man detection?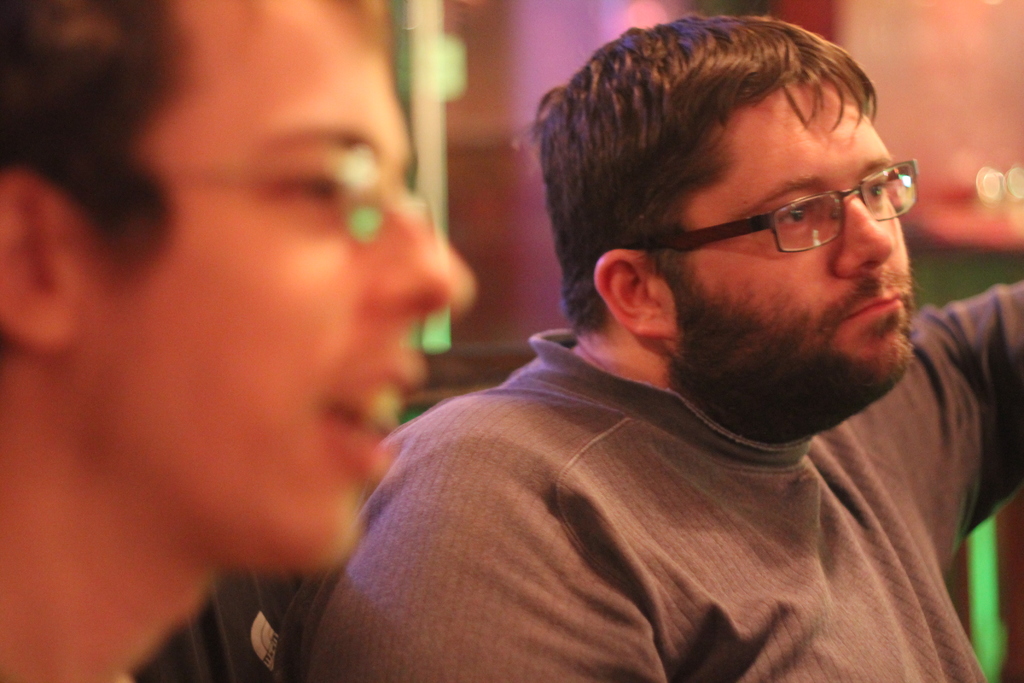
{"x1": 262, "y1": 4, "x2": 1023, "y2": 653}
